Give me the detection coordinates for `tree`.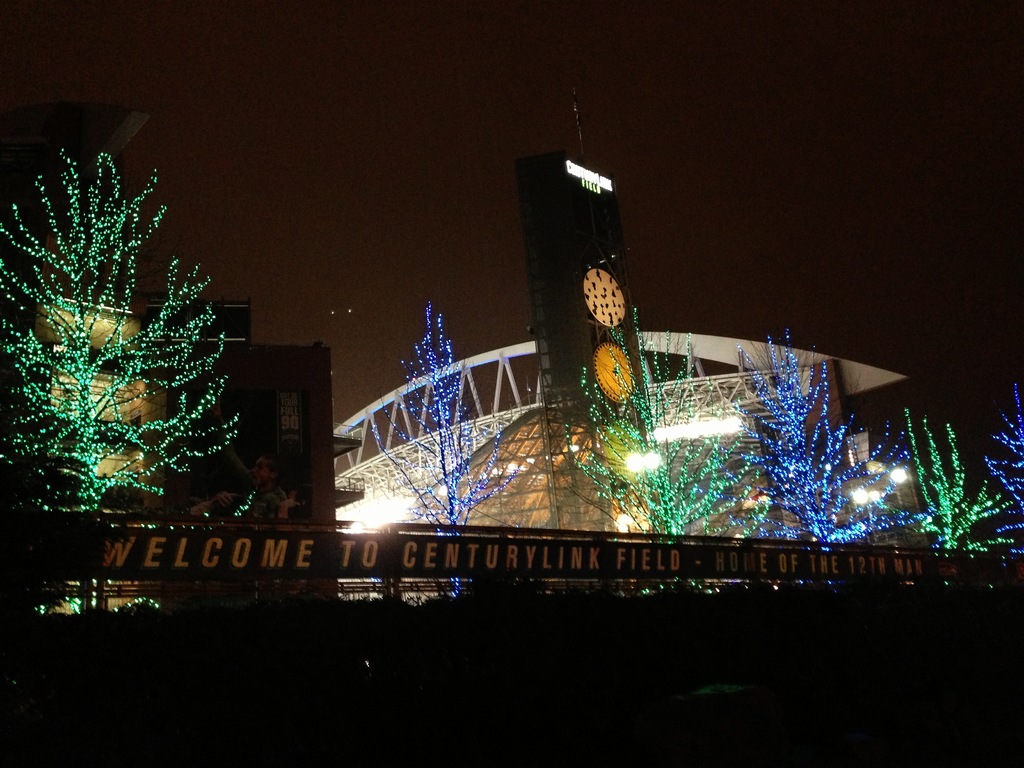
(884,401,1012,557).
